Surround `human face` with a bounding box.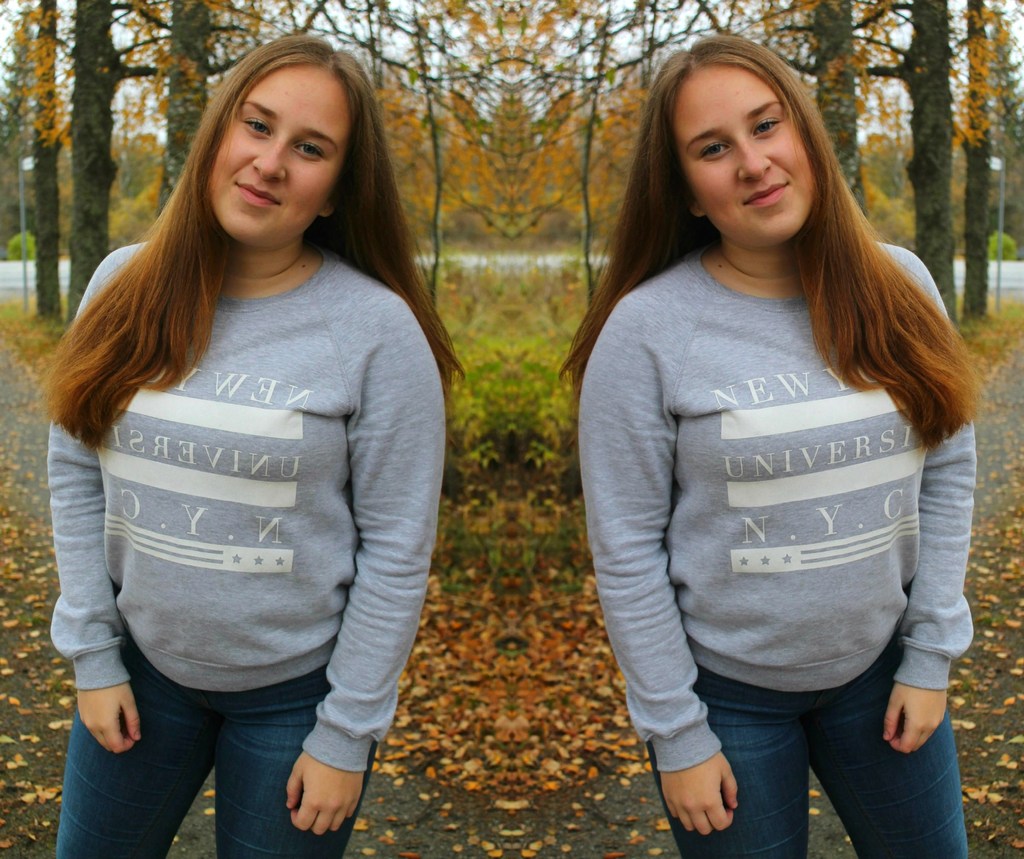
rect(211, 67, 361, 257).
